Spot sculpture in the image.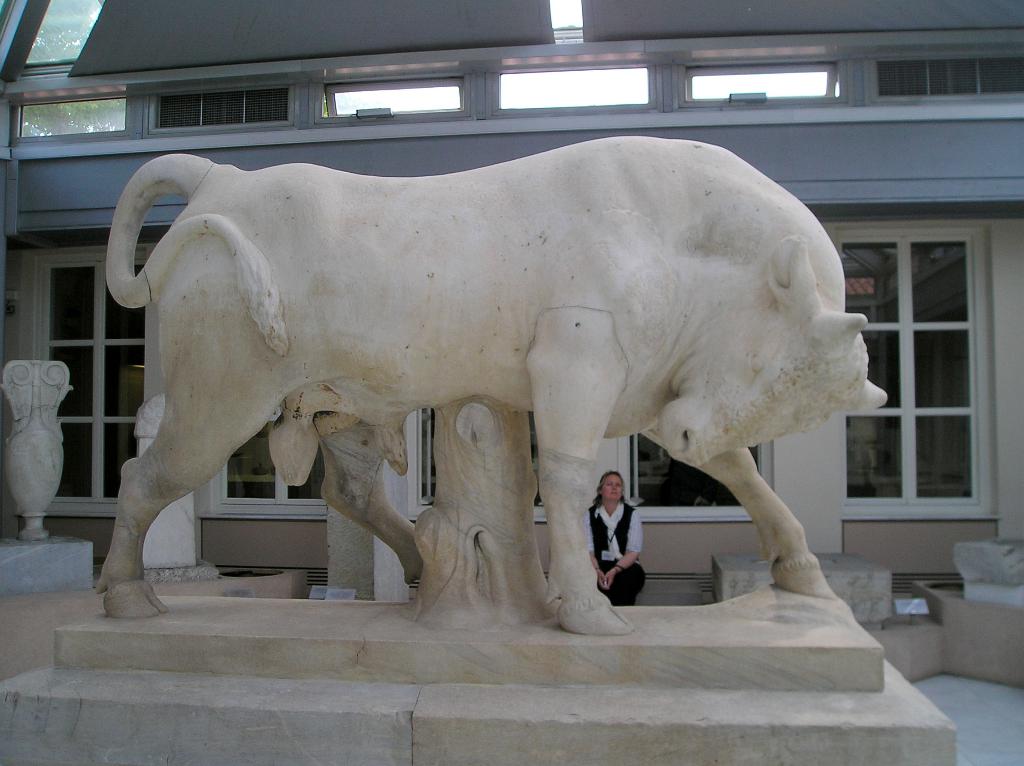
sculpture found at left=0, top=355, right=73, bottom=548.
